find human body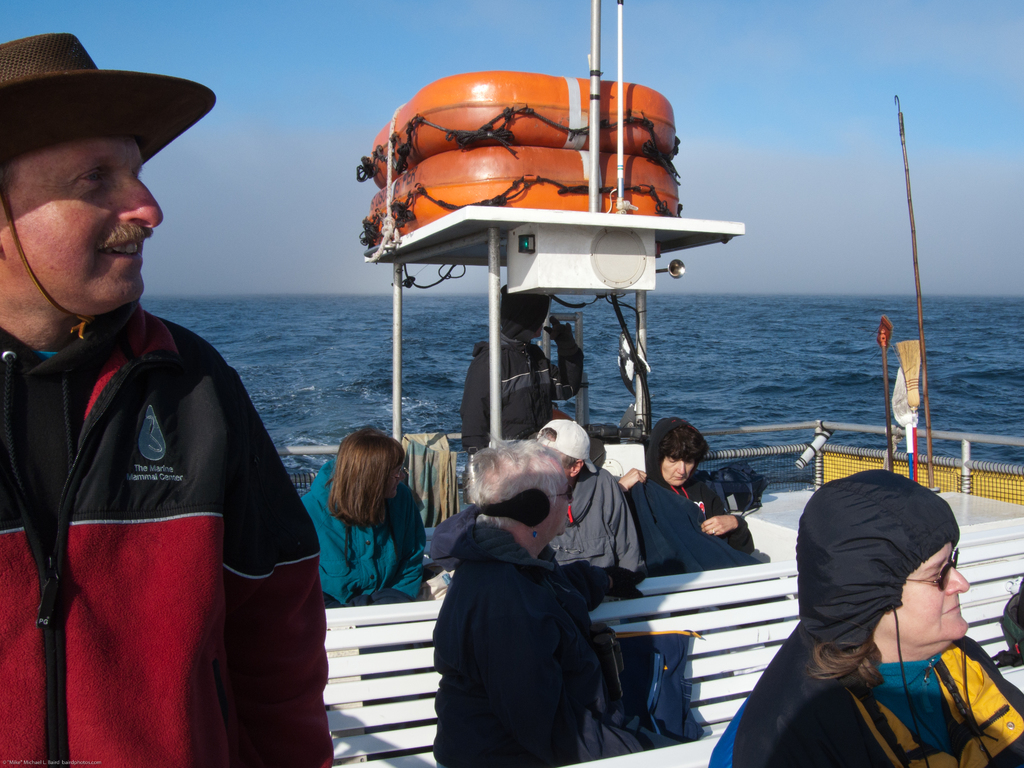
bbox(420, 454, 632, 765)
